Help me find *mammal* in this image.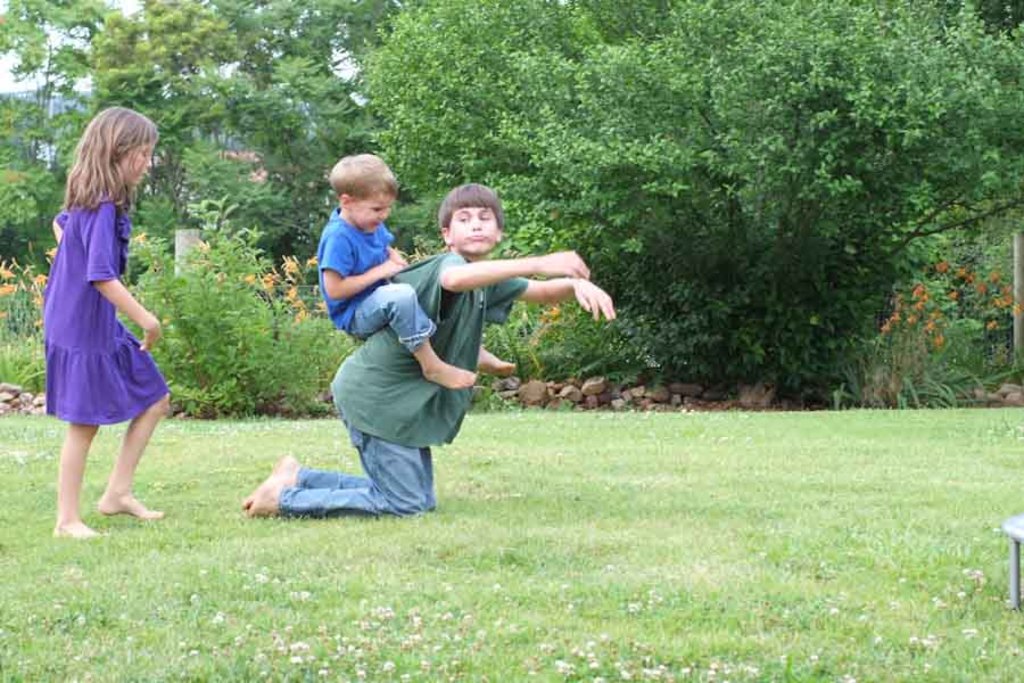
Found it: [left=39, top=100, right=174, bottom=541].
